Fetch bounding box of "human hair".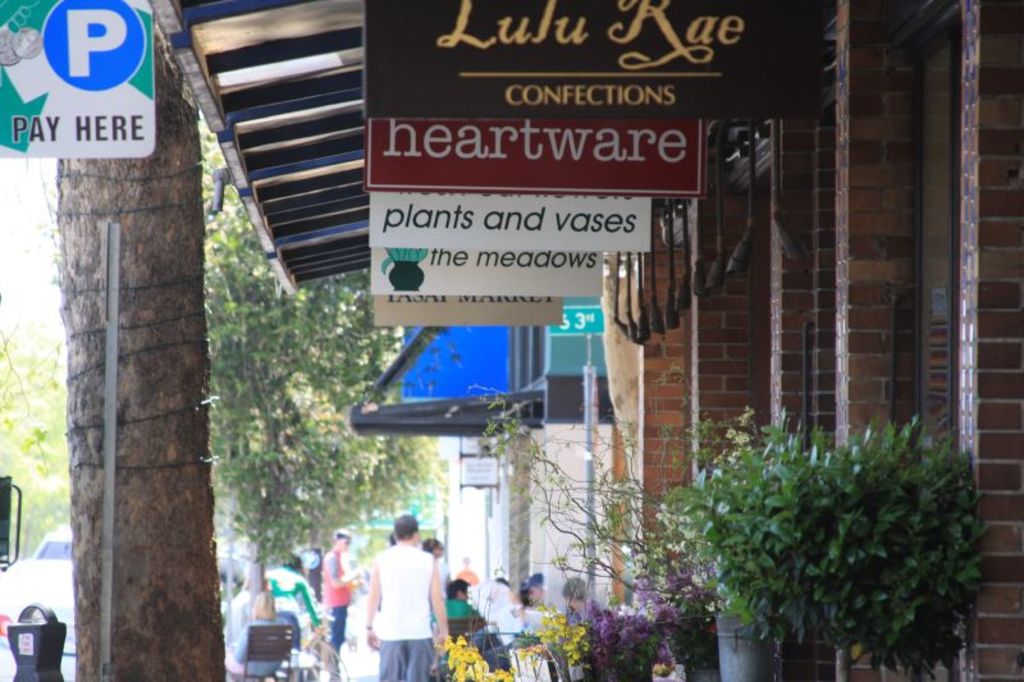
Bbox: {"left": 284, "top": 557, "right": 300, "bottom": 576}.
